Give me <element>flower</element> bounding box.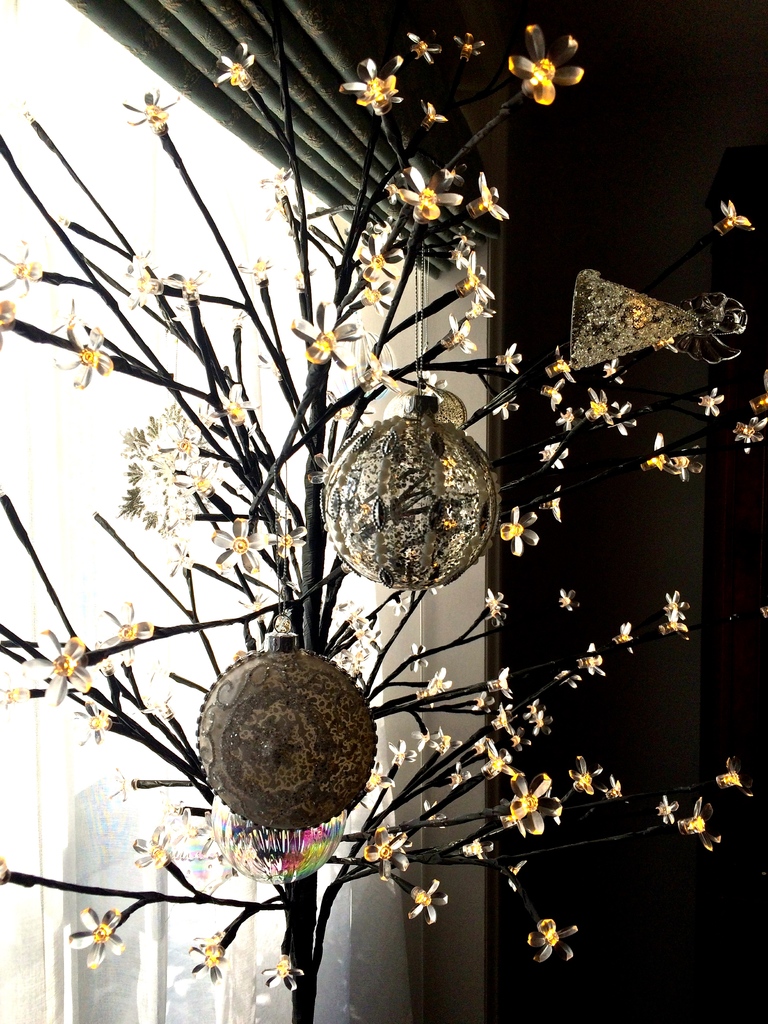
[604, 358, 625, 383].
